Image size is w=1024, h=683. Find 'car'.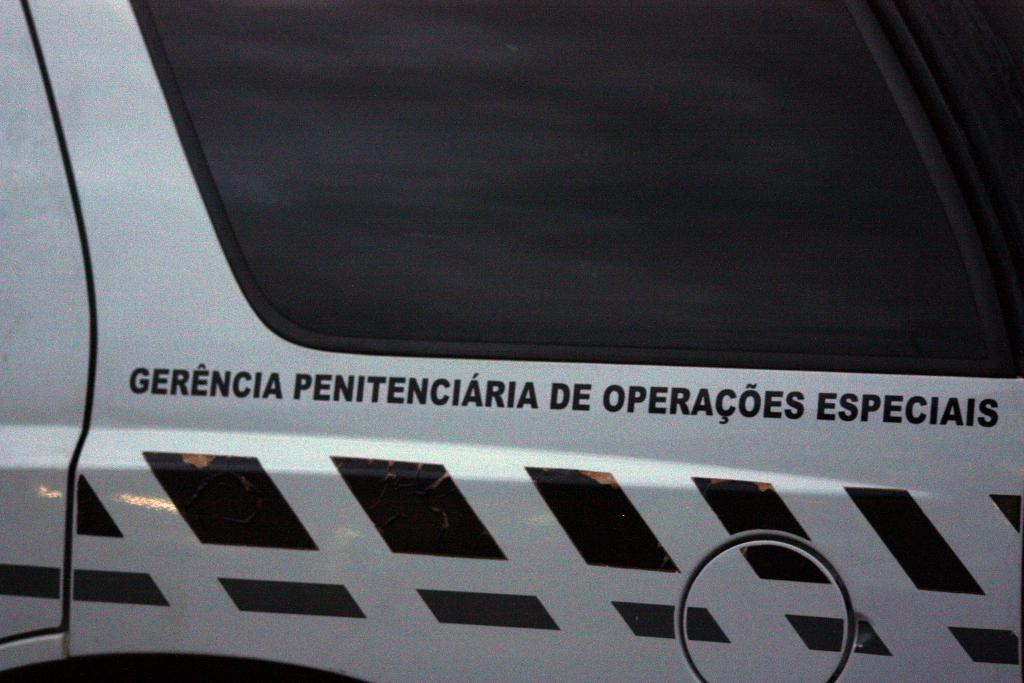
[0,0,1023,682].
